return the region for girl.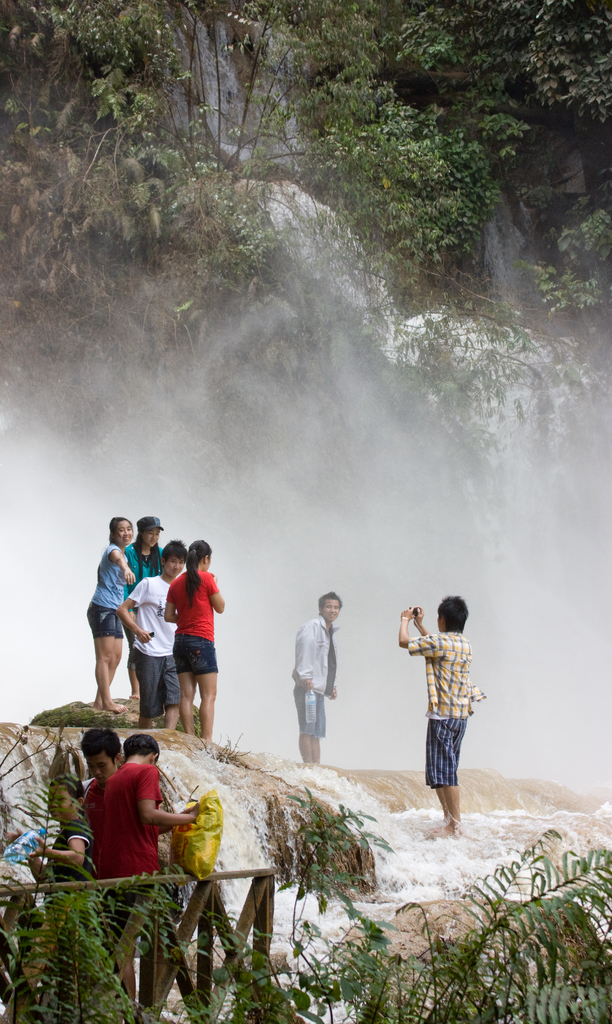
{"left": 163, "top": 533, "right": 226, "bottom": 740}.
